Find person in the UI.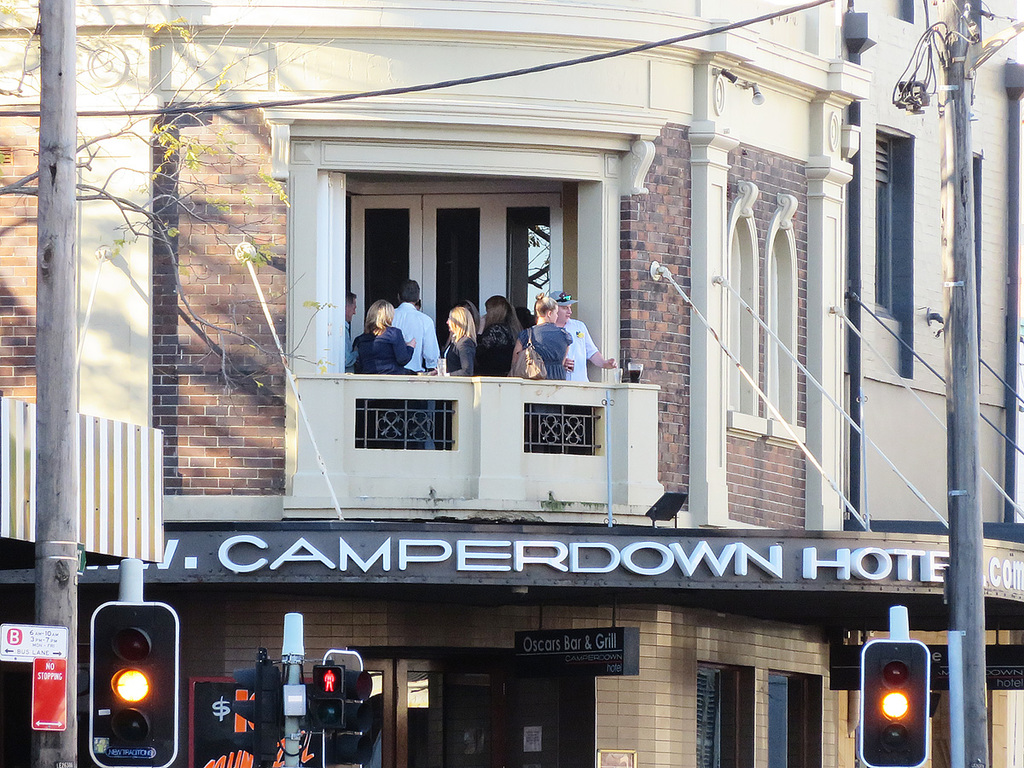
UI element at x1=478, y1=286, x2=522, y2=373.
